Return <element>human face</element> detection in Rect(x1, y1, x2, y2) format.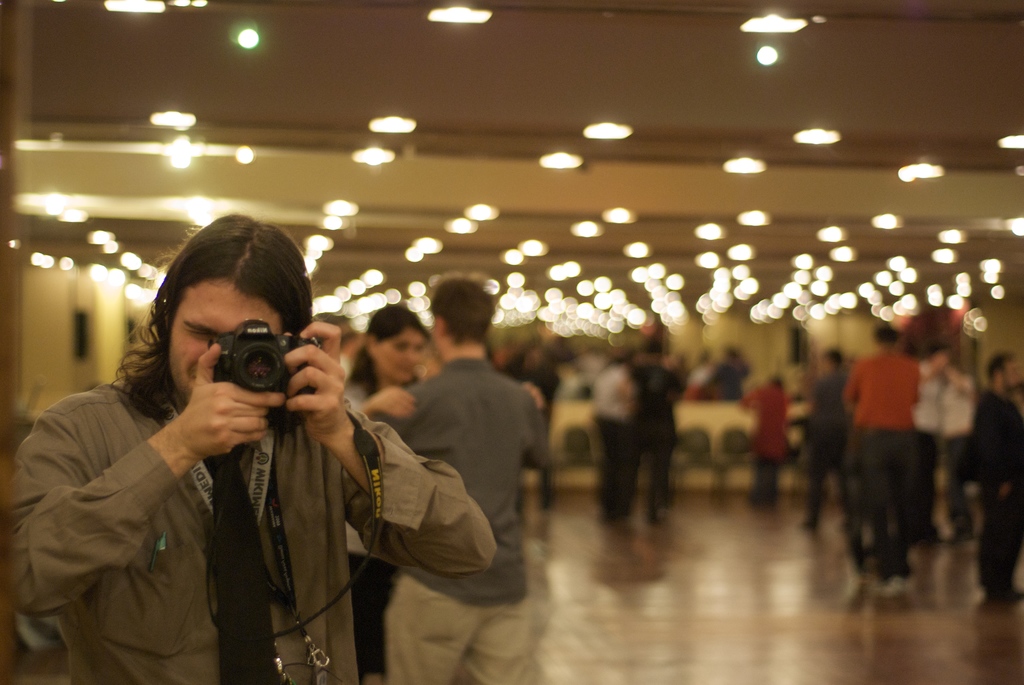
Rect(170, 277, 282, 404).
